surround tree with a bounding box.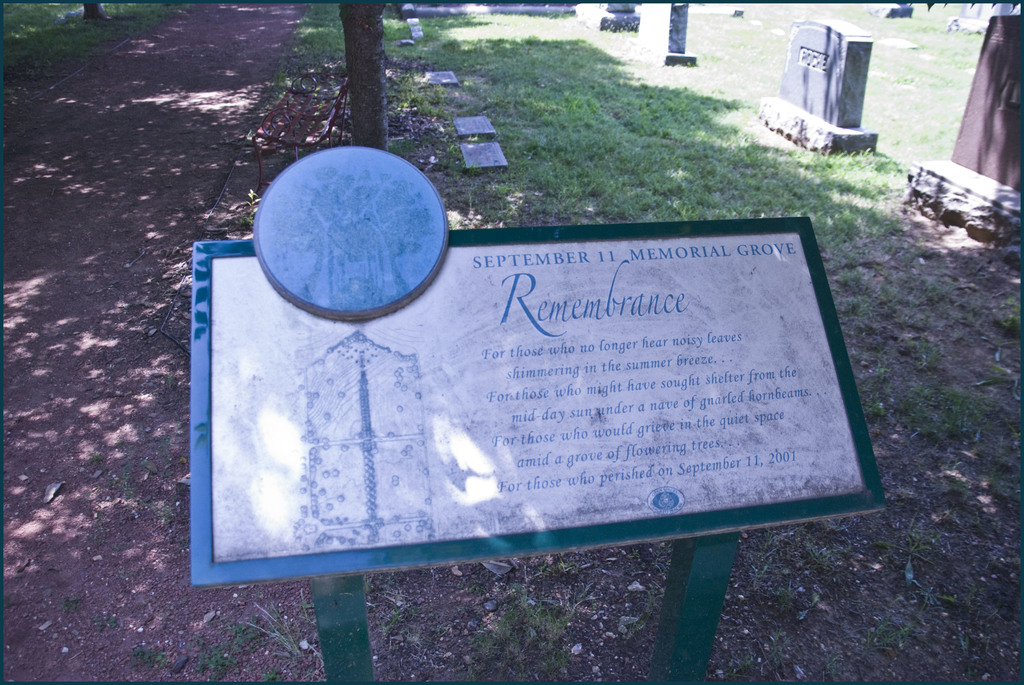
select_region(339, 0, 385, 149).
